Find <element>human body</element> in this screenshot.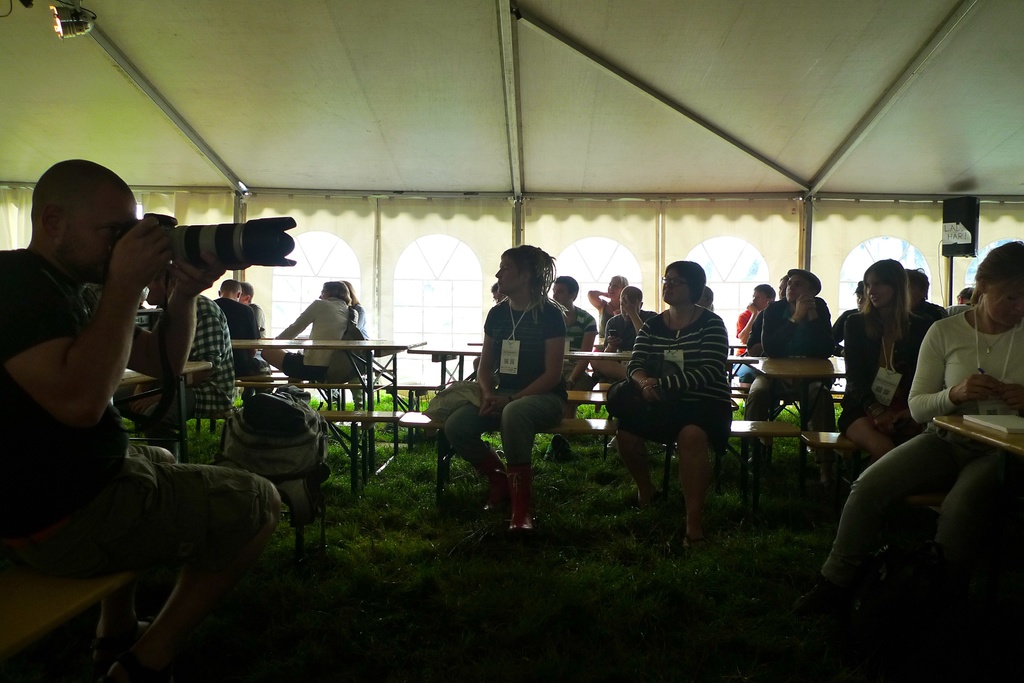
The bounding box for <element>human body</element> is 241:276:264:333.
